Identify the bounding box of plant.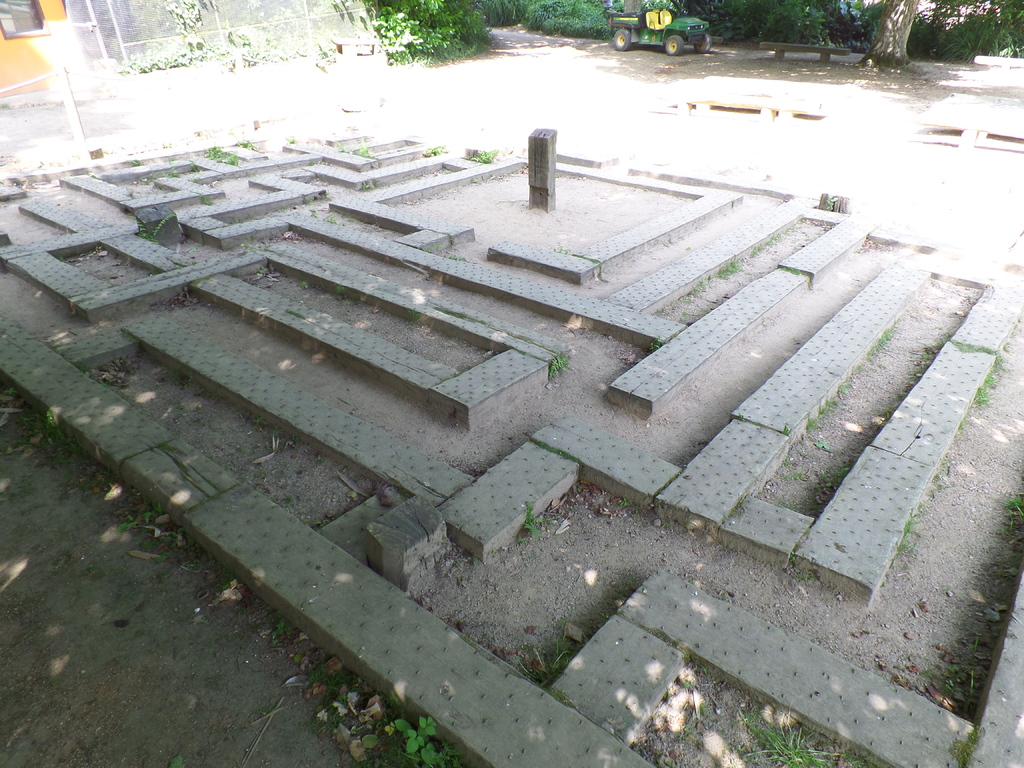
661:518:676:532.
